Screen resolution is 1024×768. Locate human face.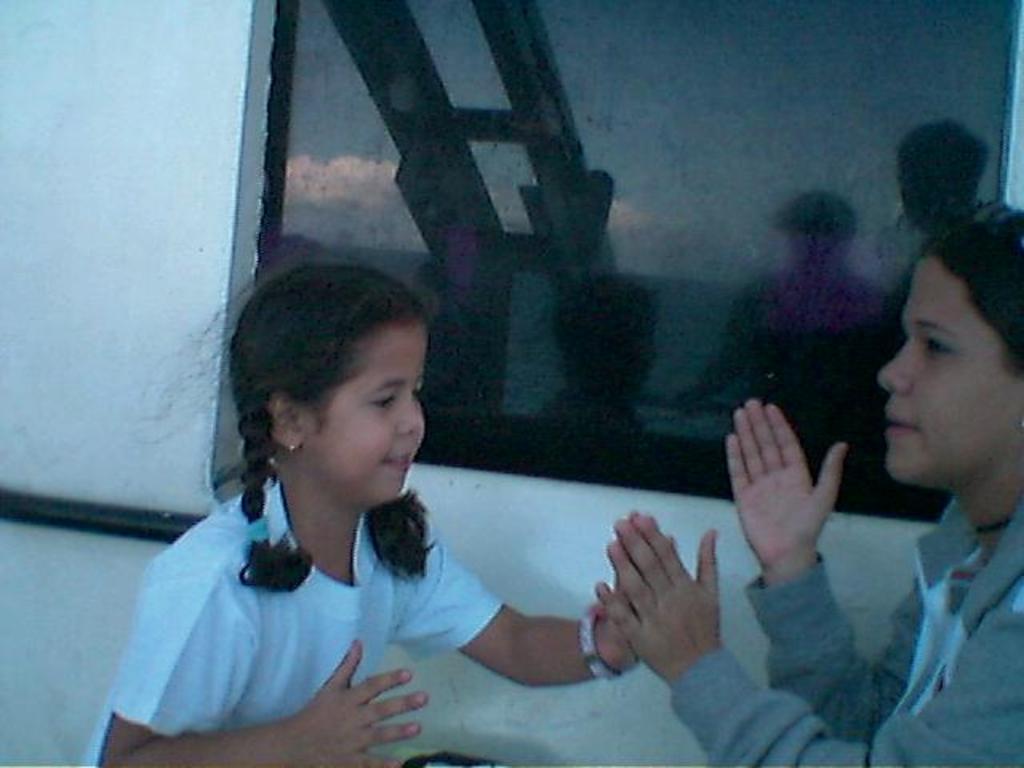
box(875, 253, 1022, 490).
